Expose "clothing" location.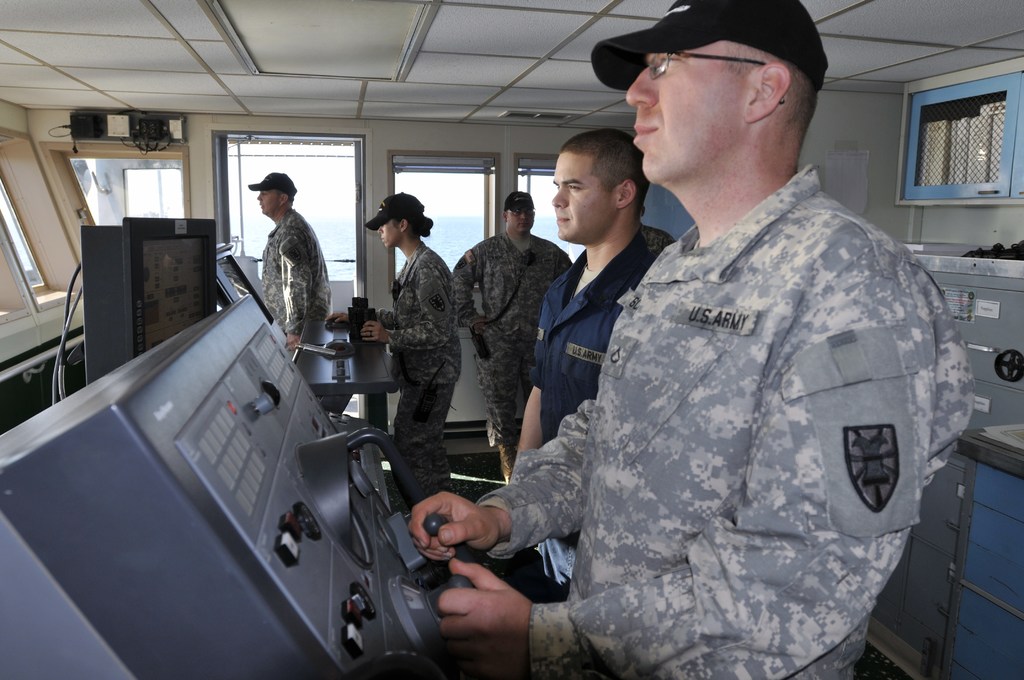
Exposed at (367, 234, 463, 496).
